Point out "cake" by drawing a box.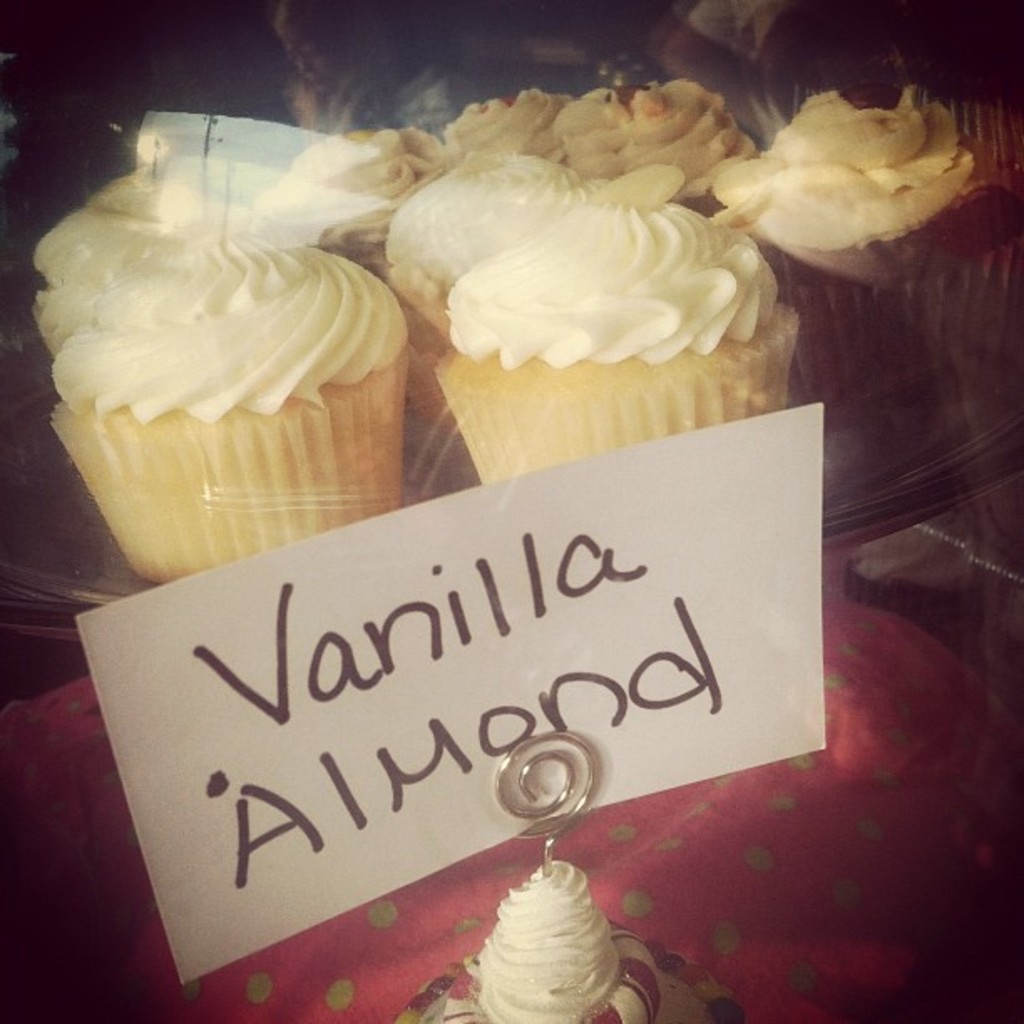
locate(407, 853, 731, 1022).
